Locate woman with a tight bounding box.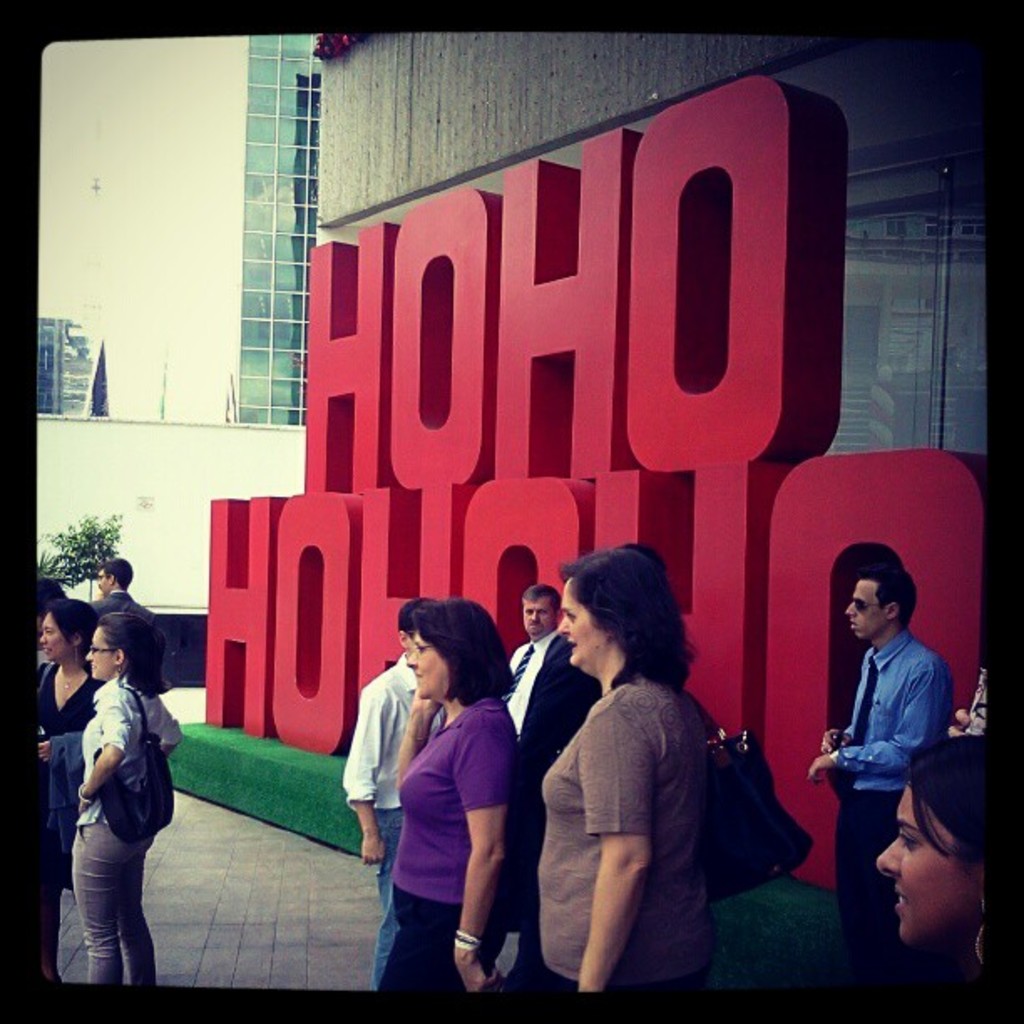
x1=74 y1=601 x2=184 y2=994.
